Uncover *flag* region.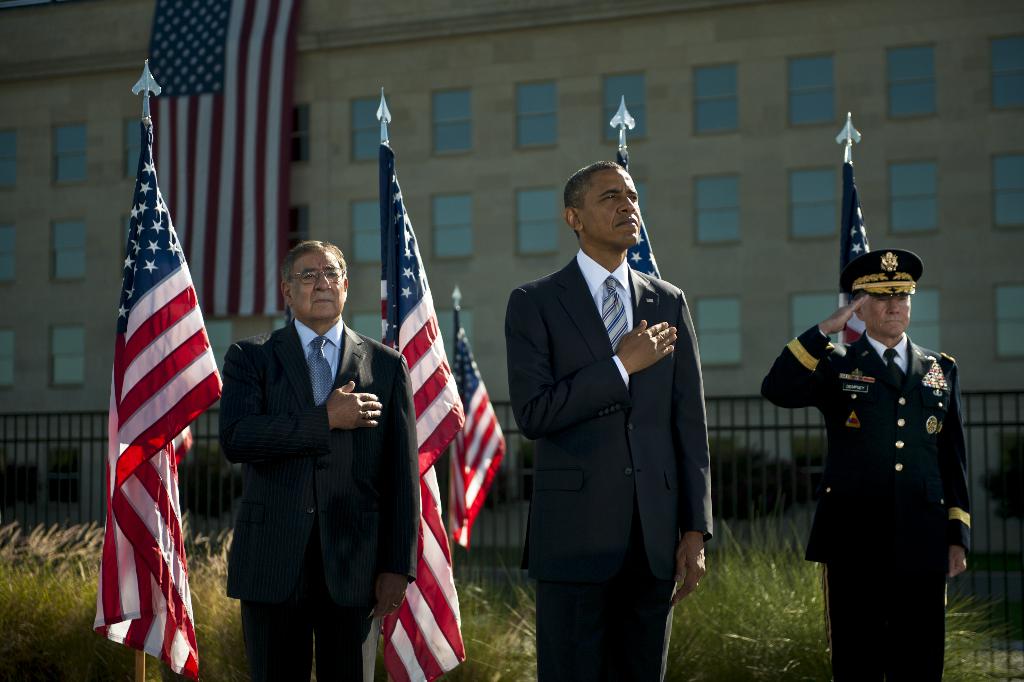
Uncovered: bbox=(839, 155, 864, 358).
